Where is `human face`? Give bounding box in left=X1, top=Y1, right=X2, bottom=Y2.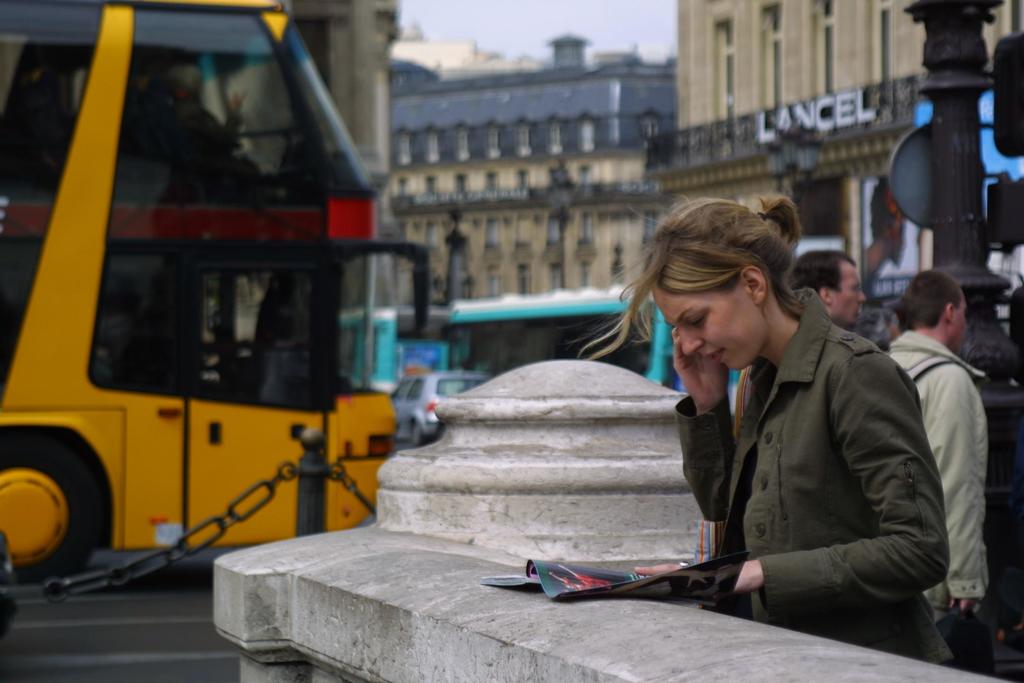
left=657, top=288, right=748, bottom=375.
